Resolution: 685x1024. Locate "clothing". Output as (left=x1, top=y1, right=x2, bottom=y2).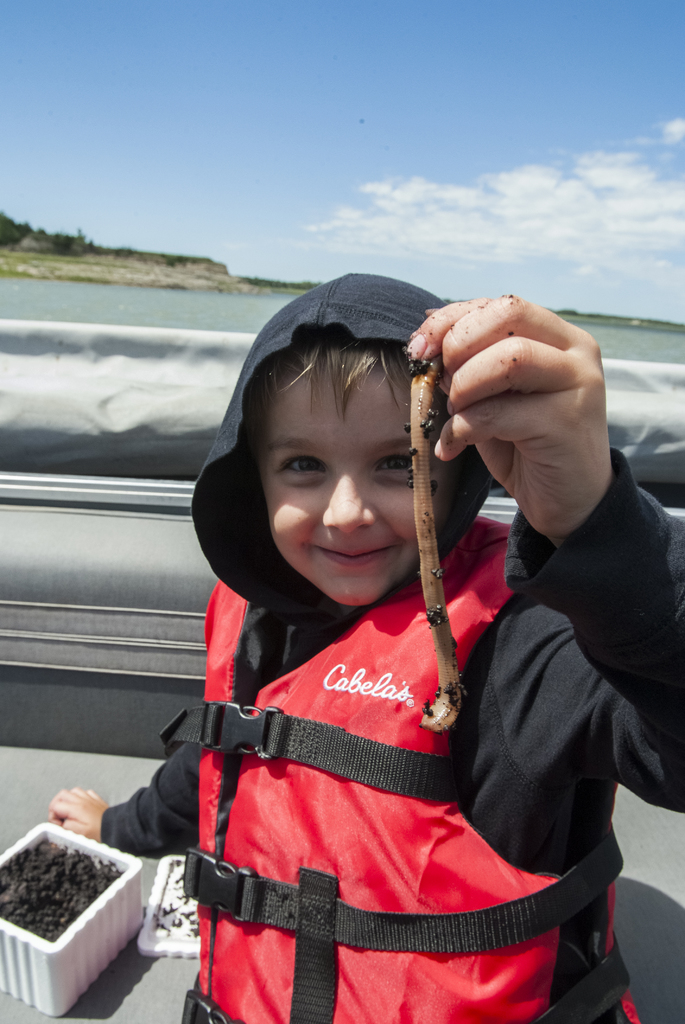
(left=145, top=403, right=633, bottom=998).
